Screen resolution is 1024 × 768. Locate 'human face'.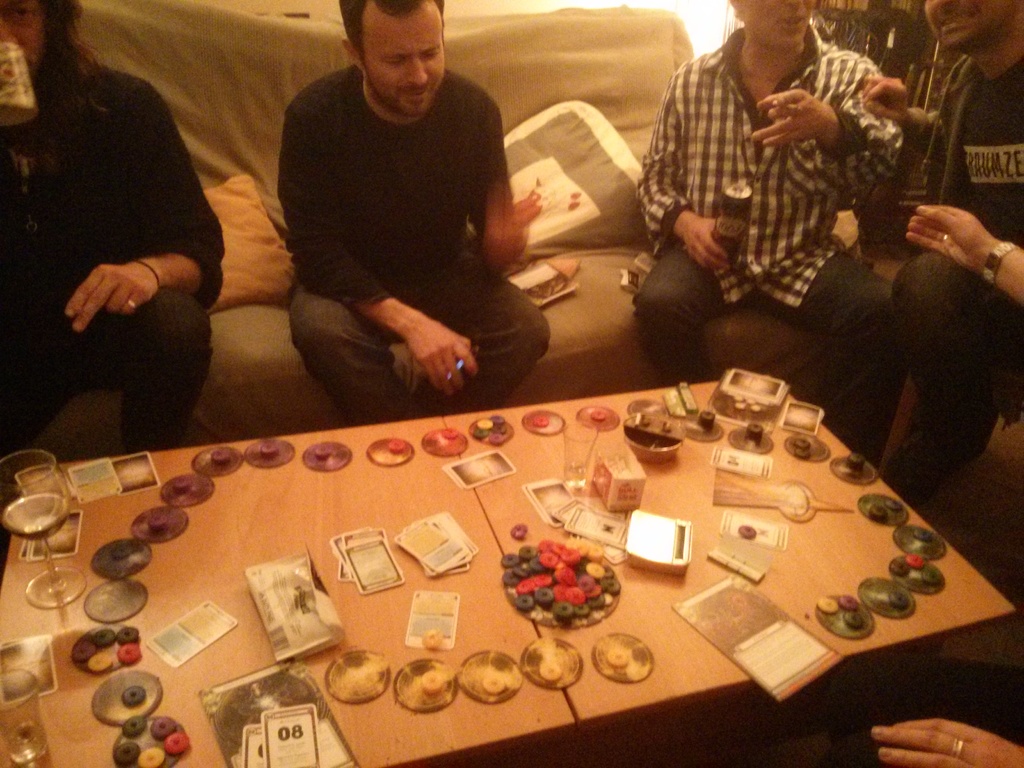
[left=0, top=0, right=45, bottom=77].
